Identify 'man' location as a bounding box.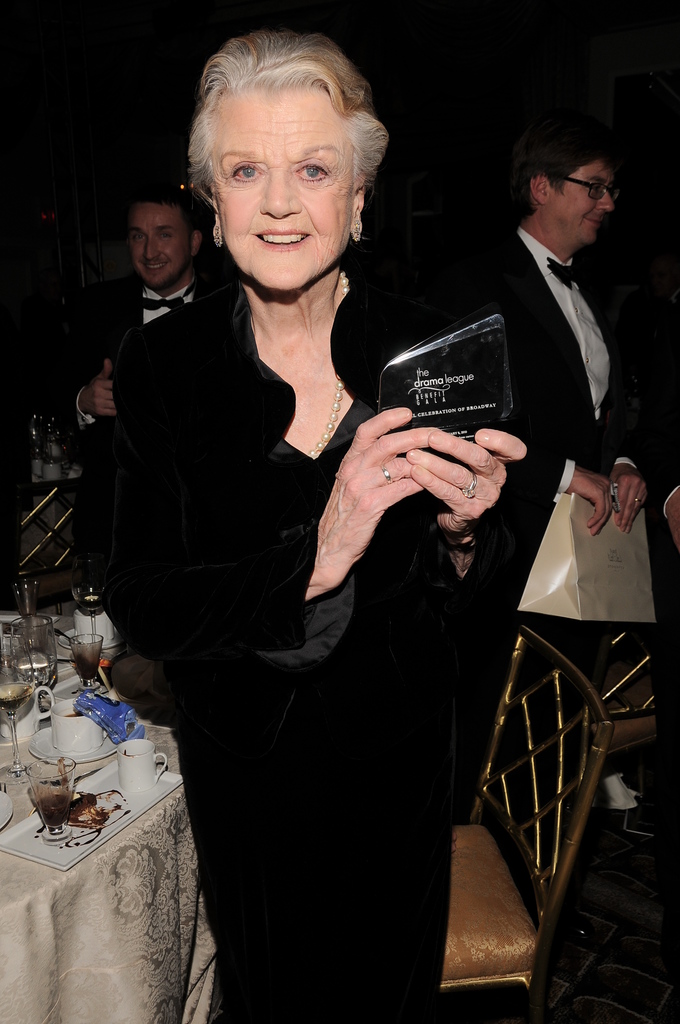
select_region(41, 180, 216, 647).
